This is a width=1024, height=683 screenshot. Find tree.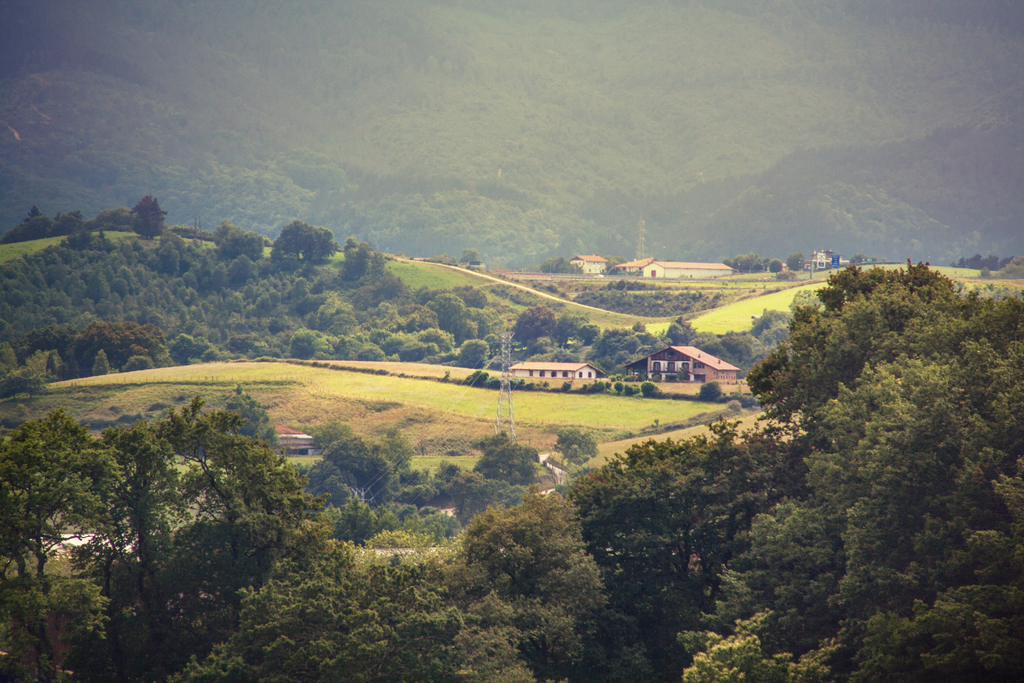
Bounding box: bbox=[269, 215, 337, 262].
